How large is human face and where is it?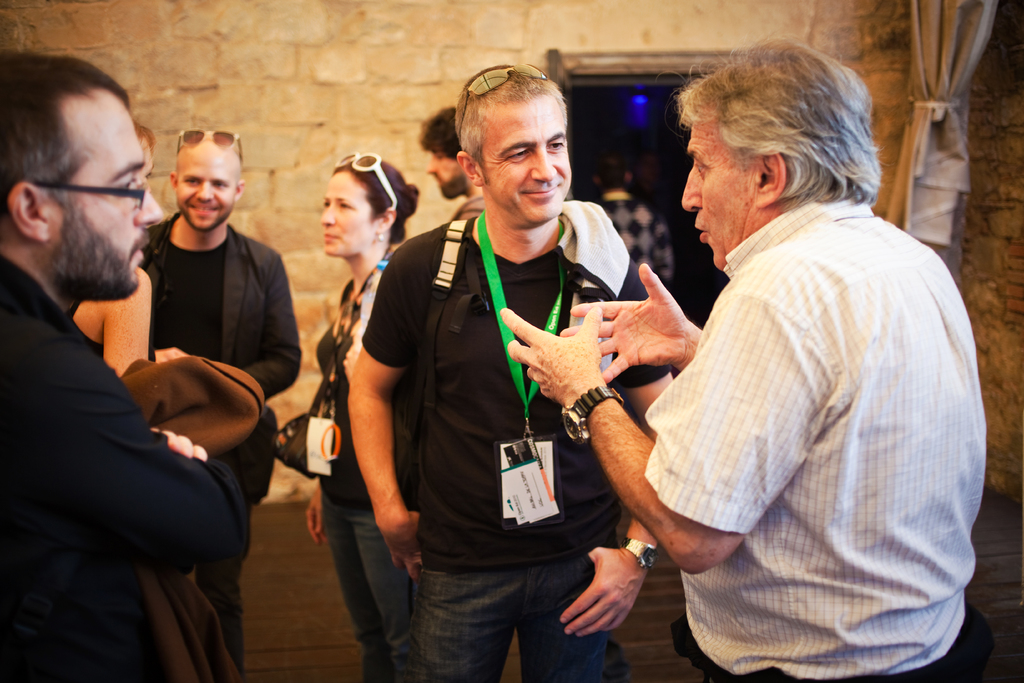
Bounding box: box=[680, 123, 750, 268].
